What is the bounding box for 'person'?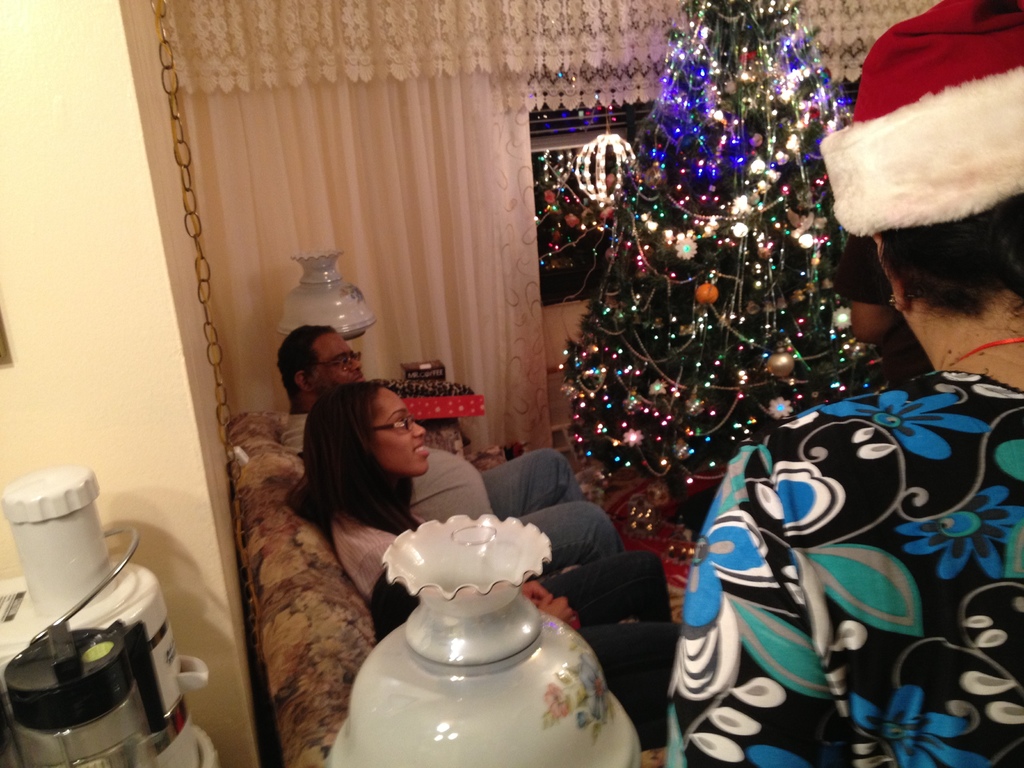
267 326 624 581.
